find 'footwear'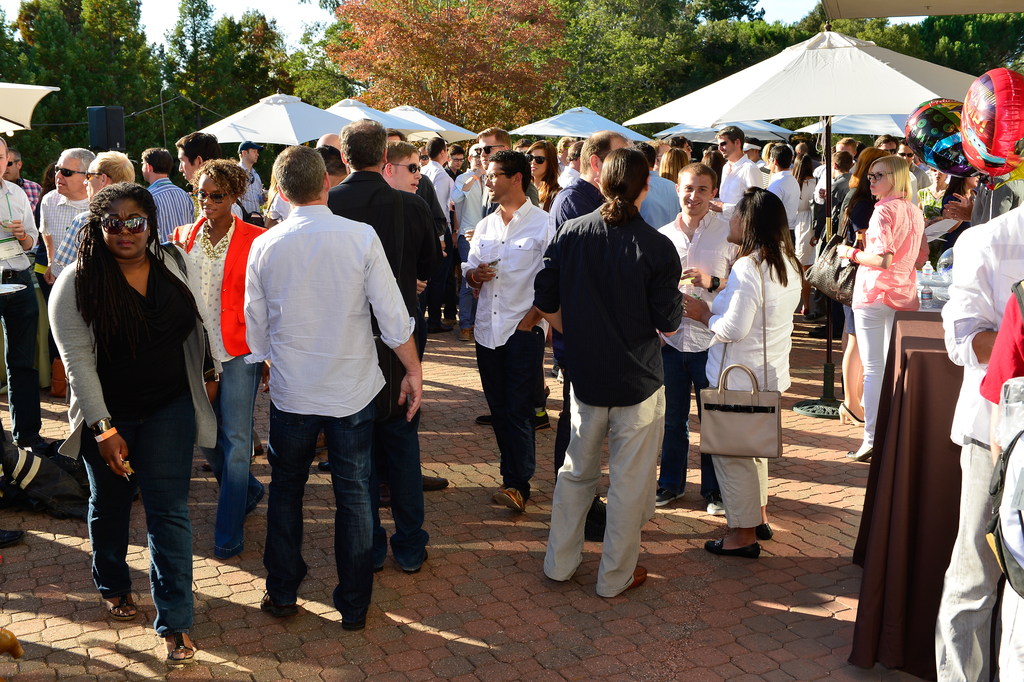
box(753, 523, 774, 540)
